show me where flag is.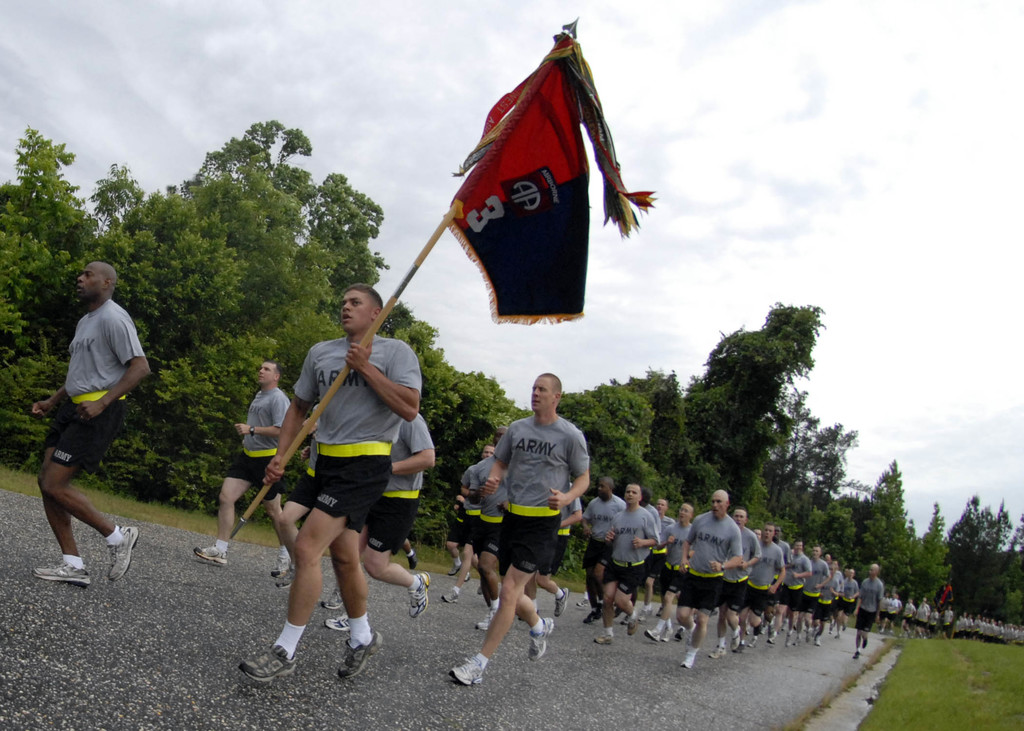
flag is at locate(932, 583, 961, 613).
